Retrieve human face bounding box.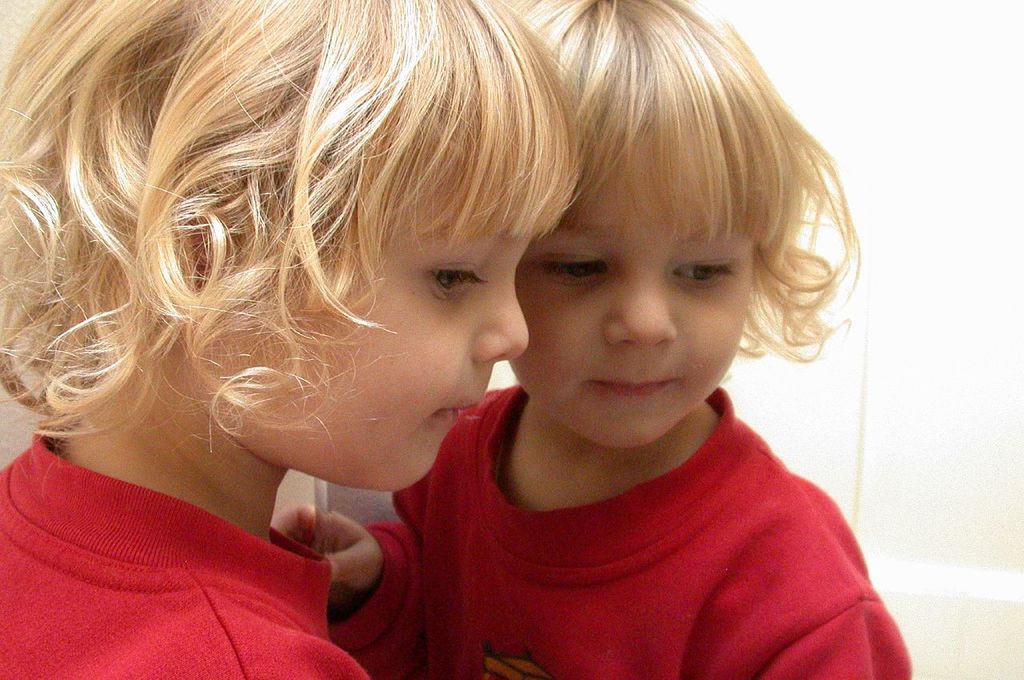
Bounding box: 206,208,532,490.
